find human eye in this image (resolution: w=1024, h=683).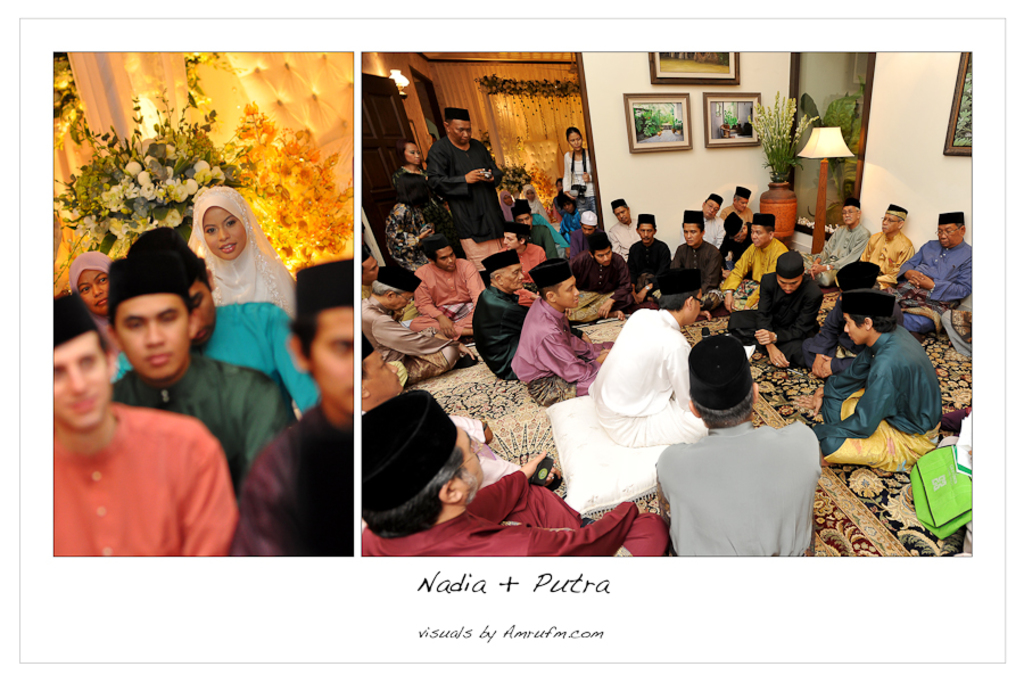
left=369, top=264, right=379, bottom=272.
